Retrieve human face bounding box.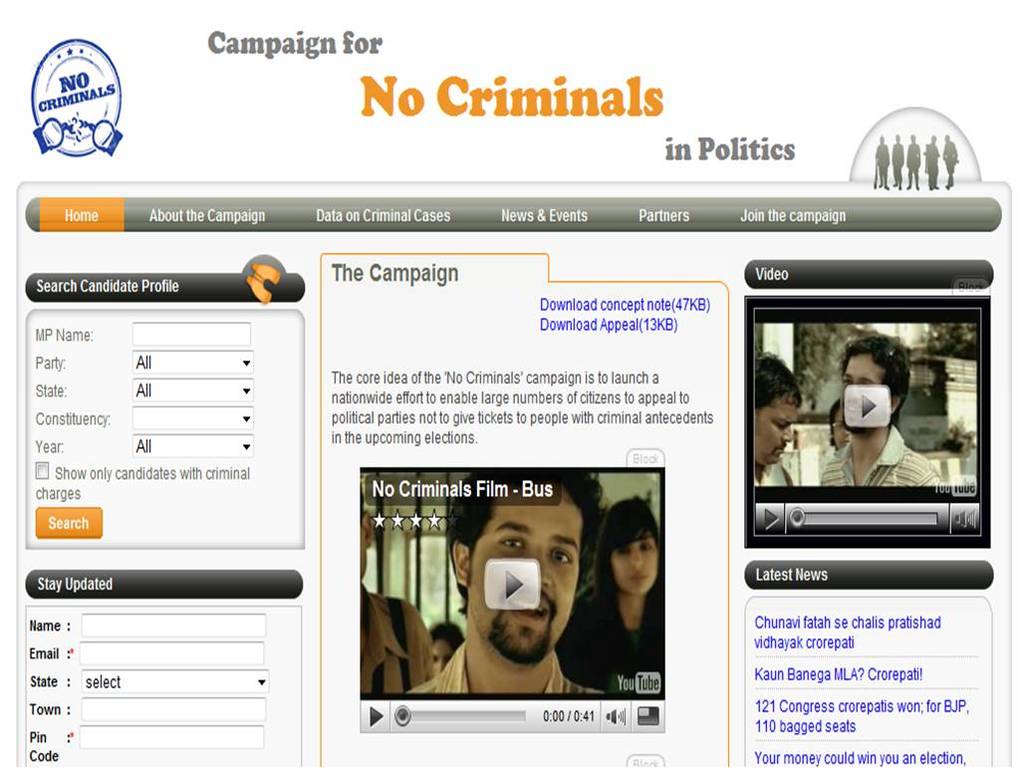
Bounding box: {"left": 467, "top": 493, "right": 580, "bottom": 665}.
